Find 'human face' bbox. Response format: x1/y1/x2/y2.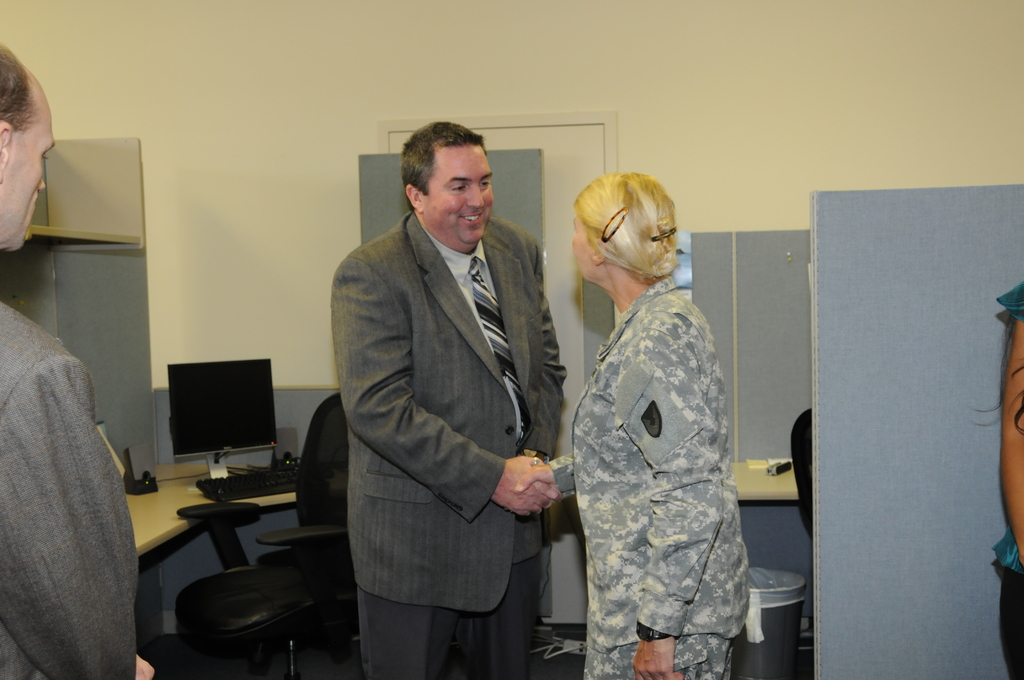
422/144/495/243.
